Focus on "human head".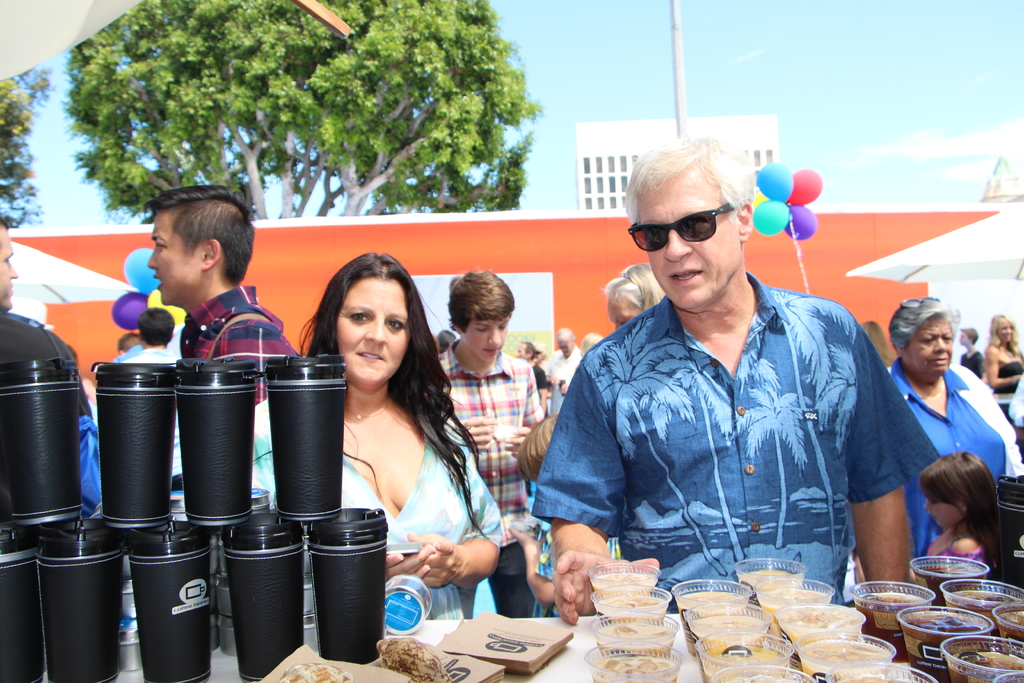
Focused at l=555, t=323, r=570, b=353.
